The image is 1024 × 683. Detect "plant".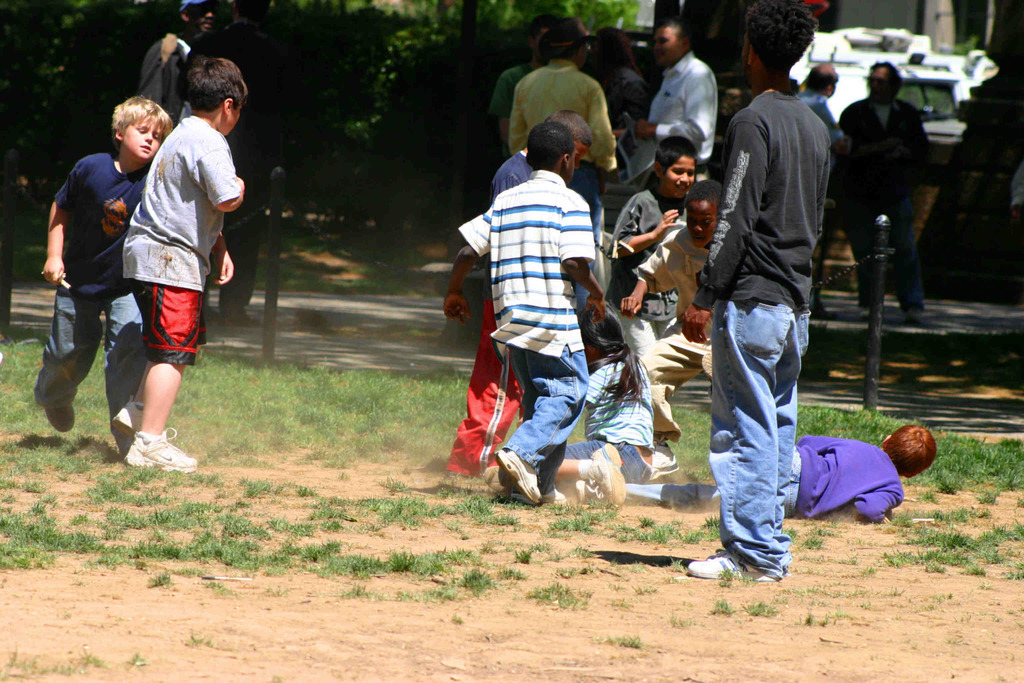
Detection: box(656, 514, 684, 541).
